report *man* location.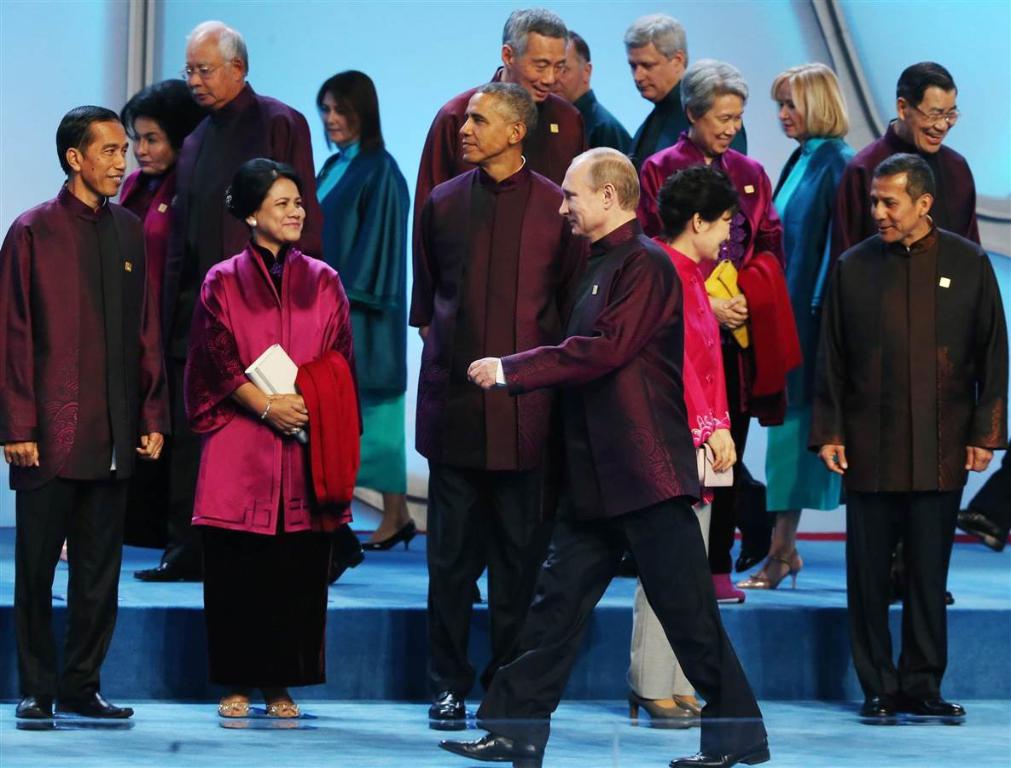
Report: rect(398, 76, 568, 713).
